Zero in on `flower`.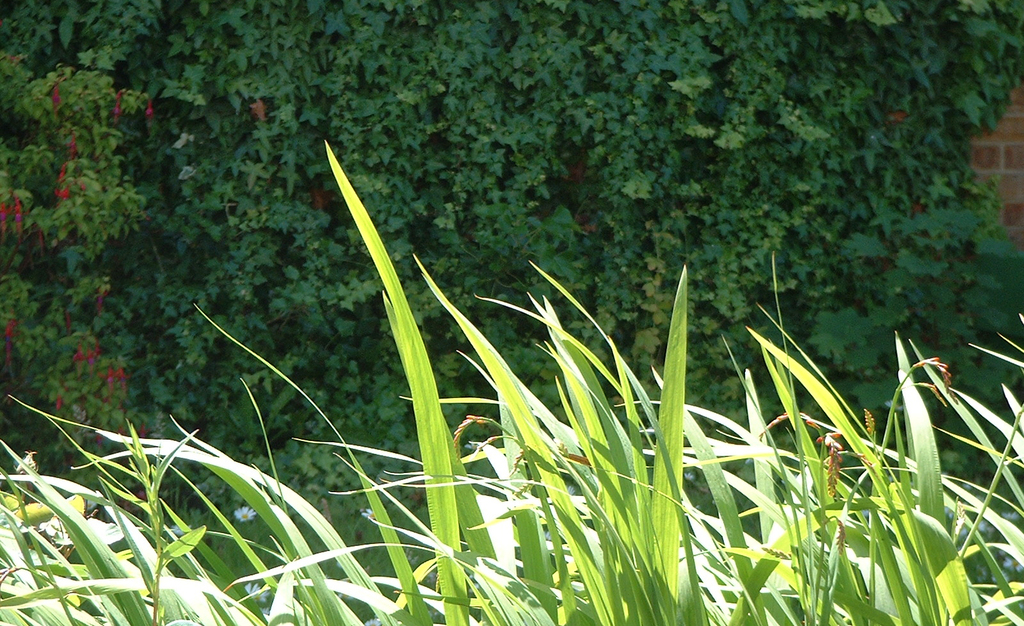
Zeroed in: {"left": 0, "top": 314, "right": 16, "bottom": 346}.
